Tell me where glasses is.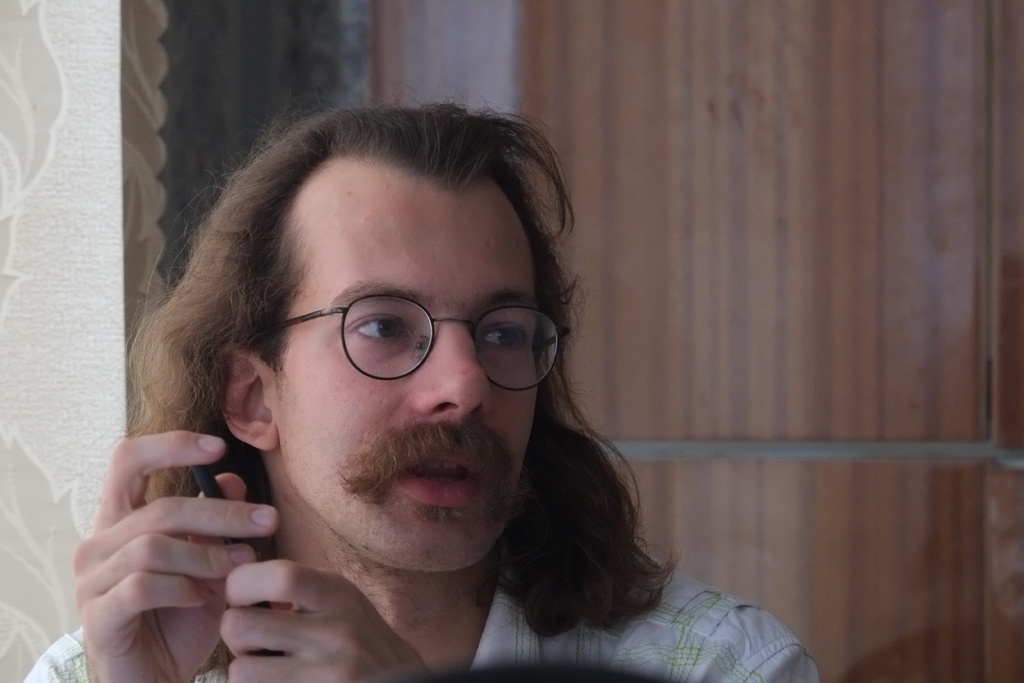
glasses is at (259,283,548,391).
